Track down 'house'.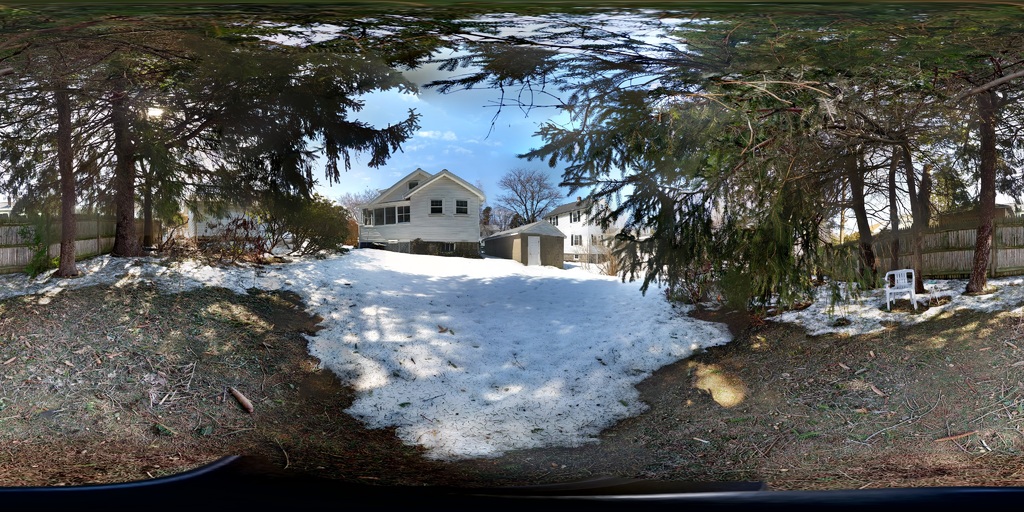
Tracked to l=554, t=191, r=614, b=266.
